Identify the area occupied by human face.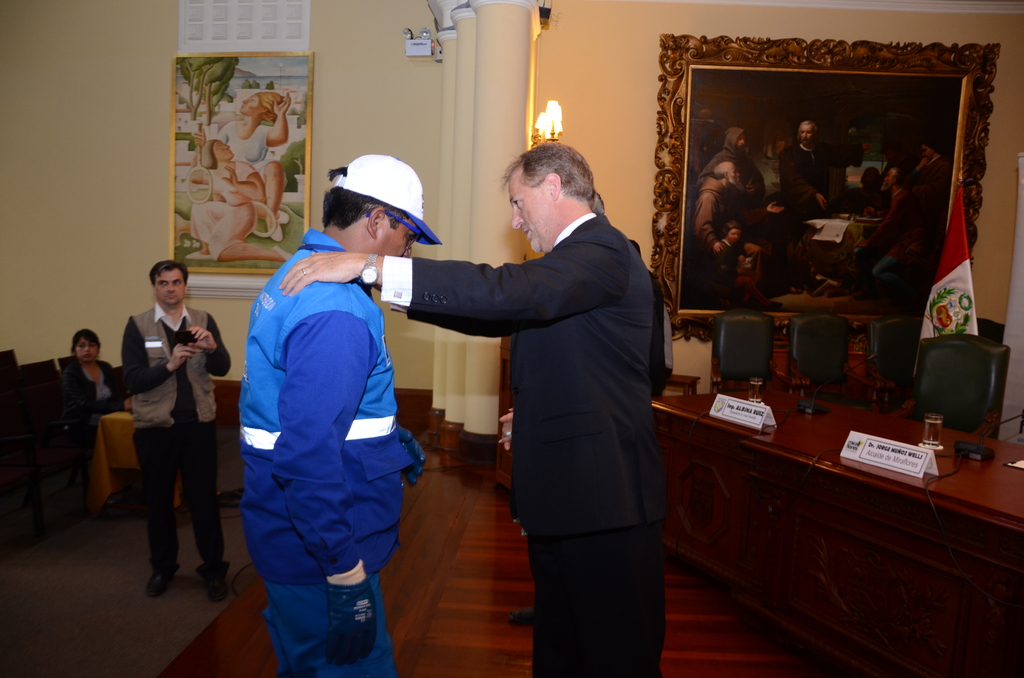
Area: [376,219,417,255].
